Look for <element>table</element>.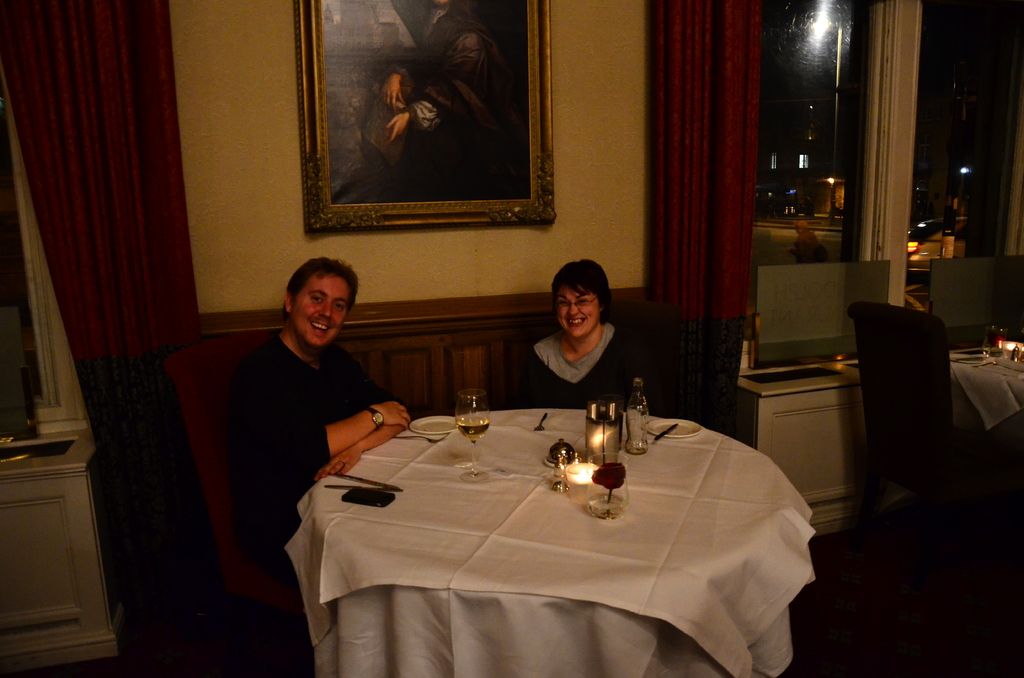
Found: BBox(950, 333, 1023, 445).
